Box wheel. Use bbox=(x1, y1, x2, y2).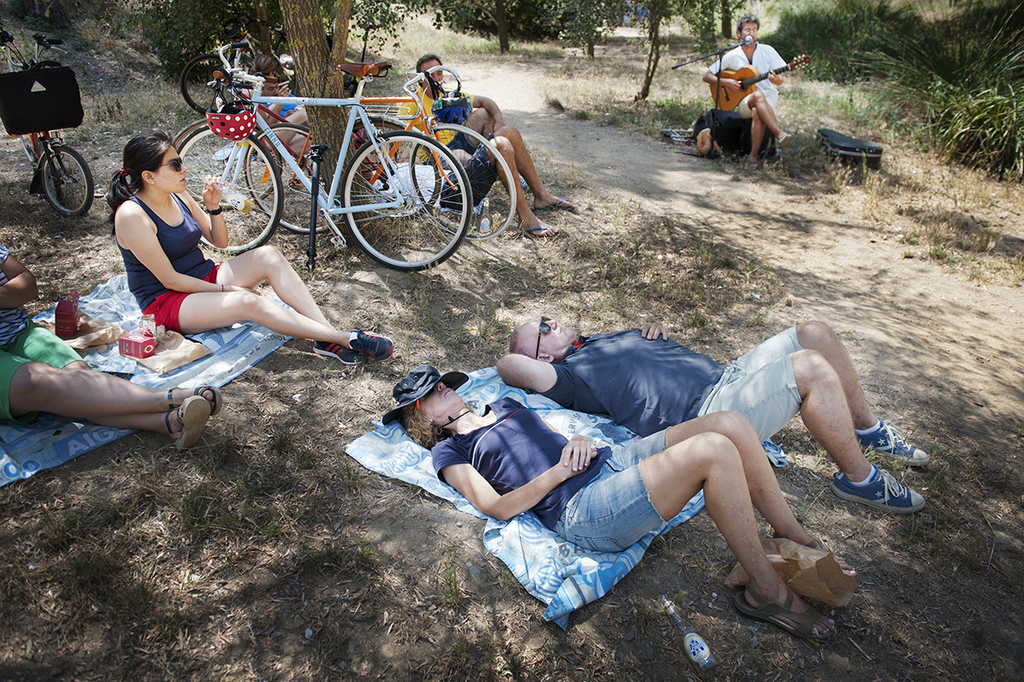
bbox=(339, 131, 472, 272).
